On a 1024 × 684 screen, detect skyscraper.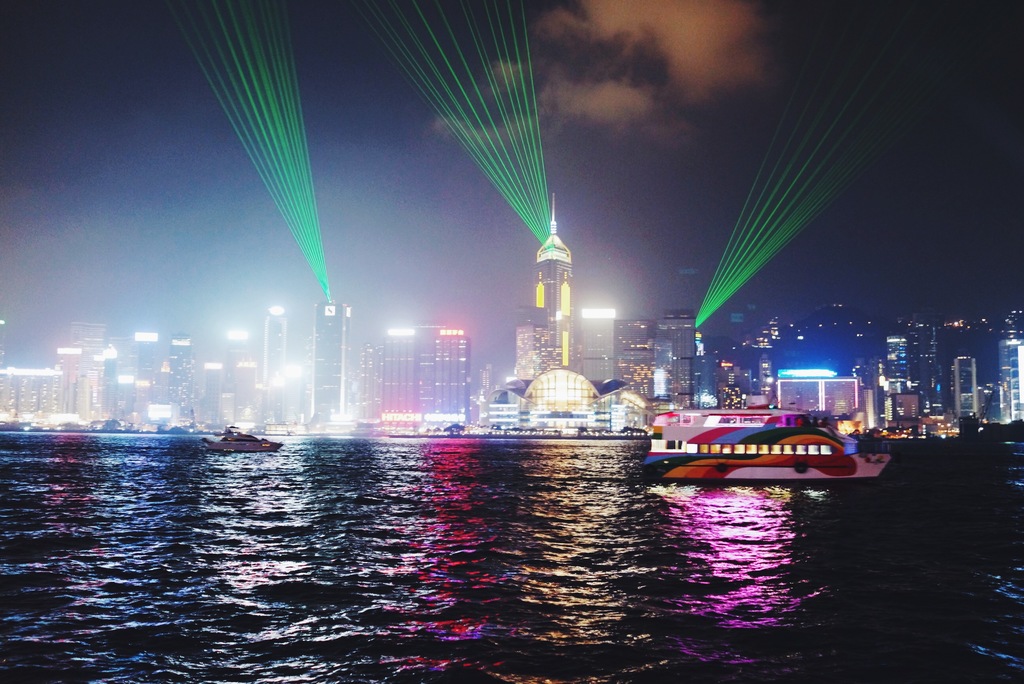
detection(311, 304, 352, 416).
